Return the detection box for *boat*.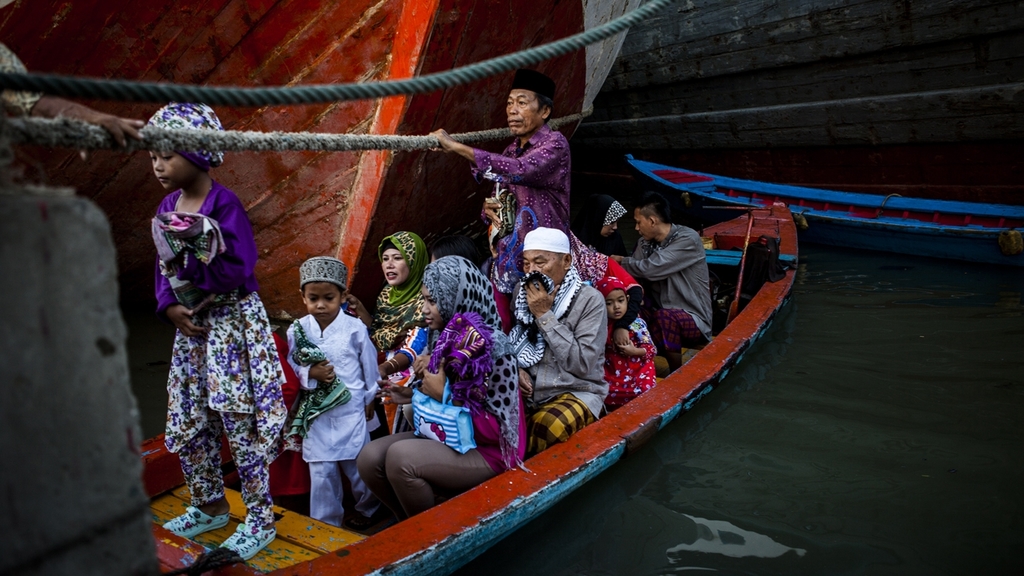
box=[134, 106, 807, 564].
